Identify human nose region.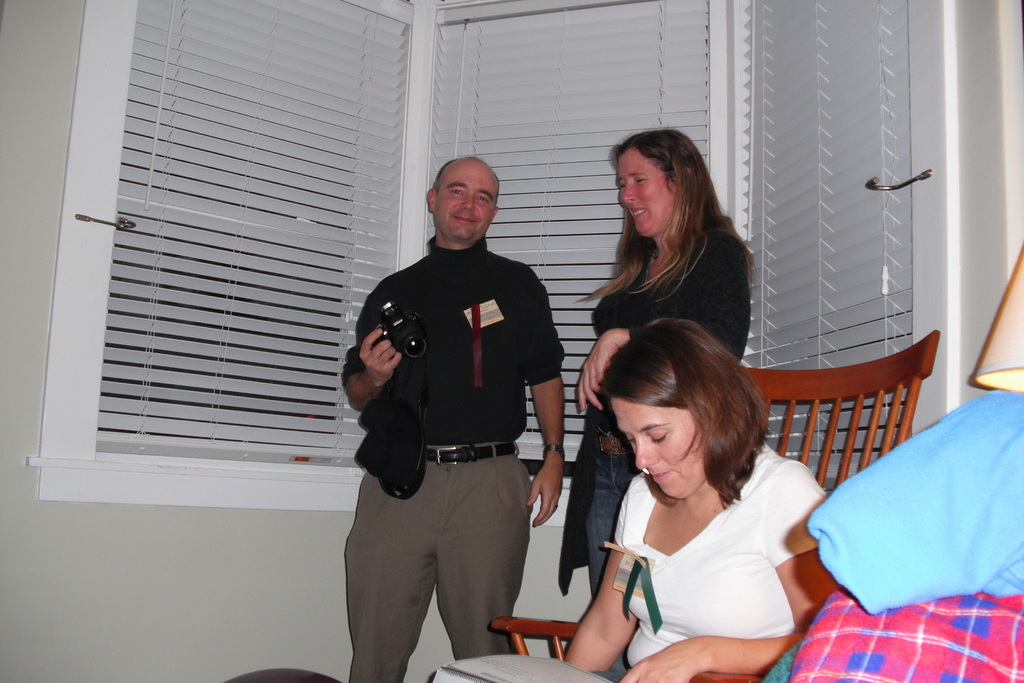
Region: (x1=636, y1=436, x2=659, y2=468).
